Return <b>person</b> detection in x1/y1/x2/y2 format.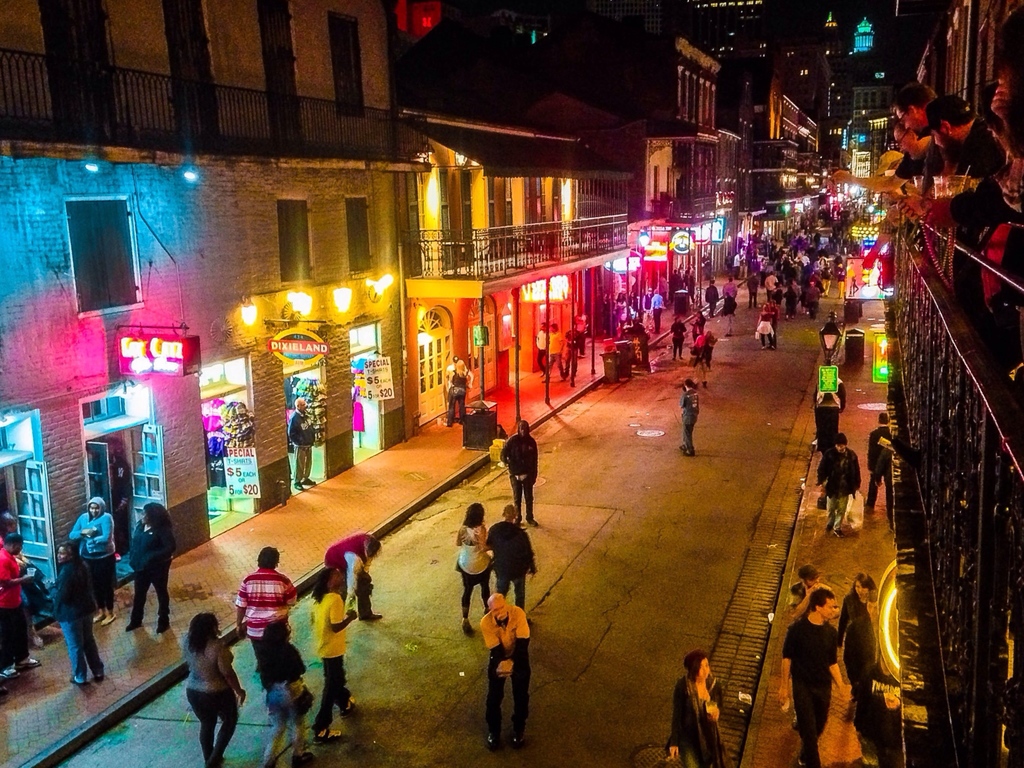
304/570/355/742.
